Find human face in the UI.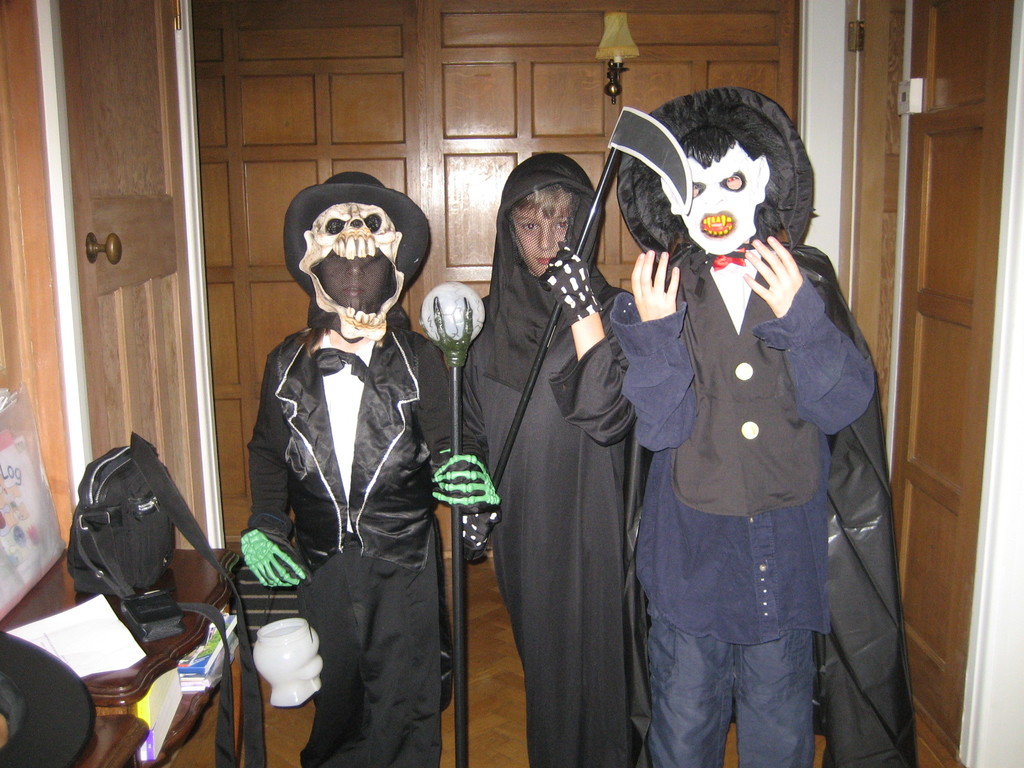
UI element at l=318, t=250, r=392, b=312.
